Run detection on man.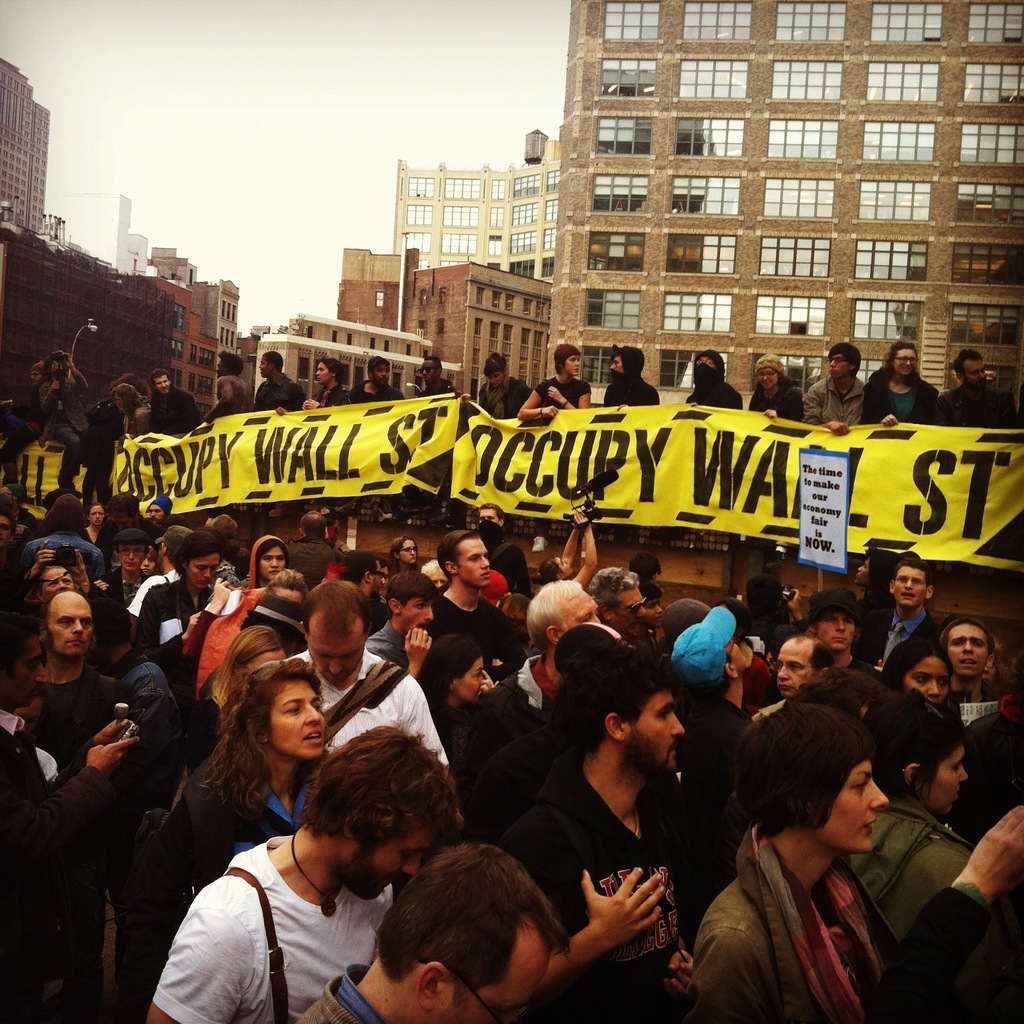
Result: [367, 572, 445, 690].
